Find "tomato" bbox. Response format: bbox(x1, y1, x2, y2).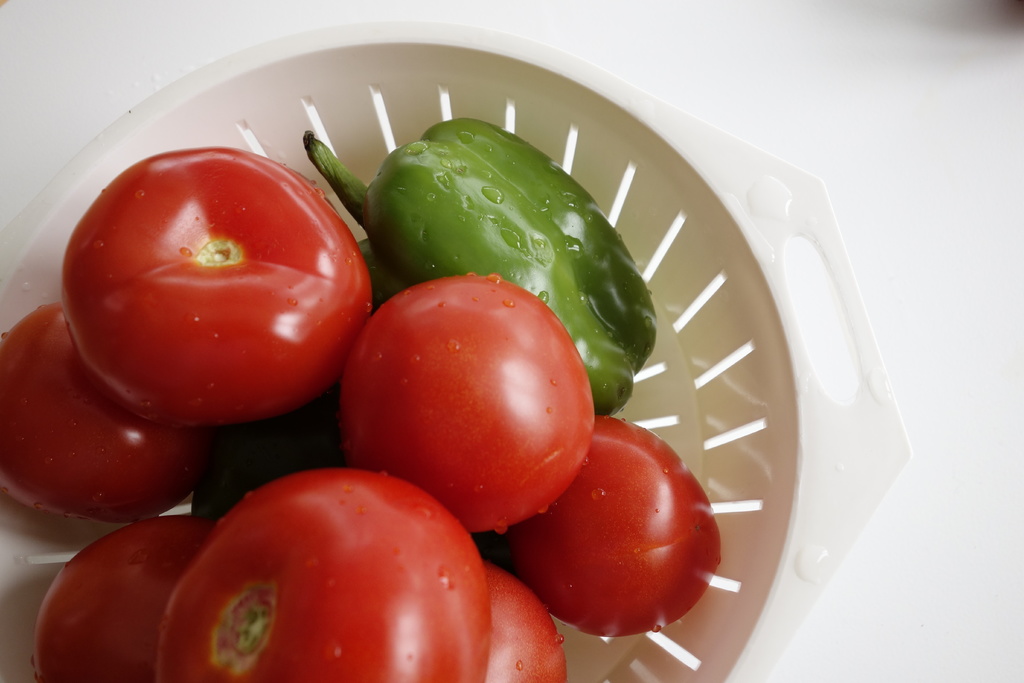
bbox(479, 567, 570, 681).
